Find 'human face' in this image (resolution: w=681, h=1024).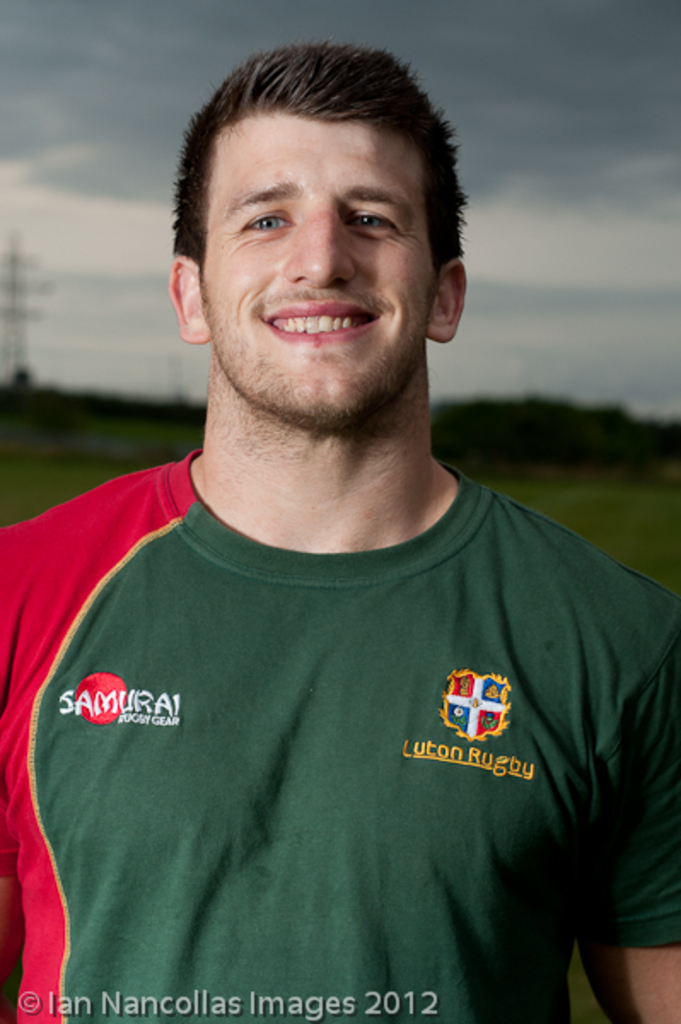
[198, 118, 451, 427].
